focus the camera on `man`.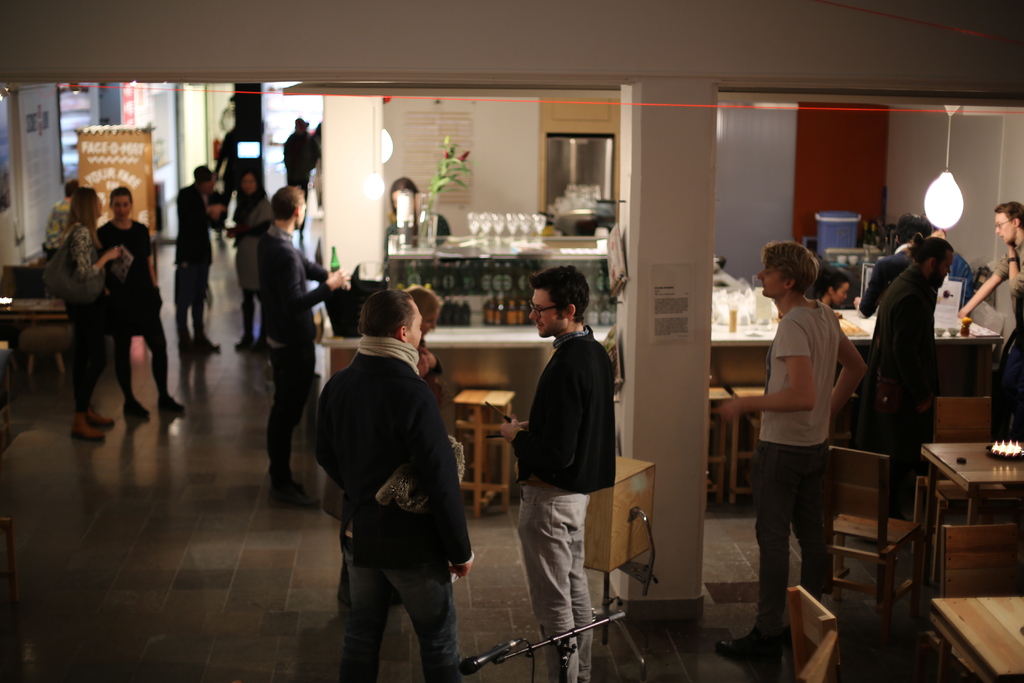
Focus region: <bbox>715, 236, 871, 677</bbox>.
